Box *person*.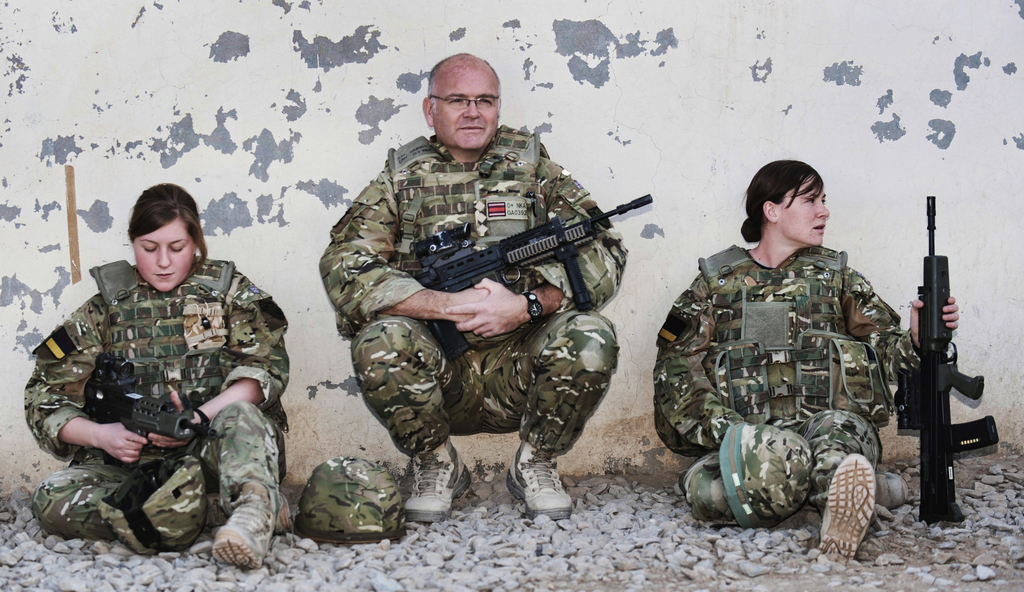
{"left": 651, "top": 153, "right": 962, "bottom": 556}.
